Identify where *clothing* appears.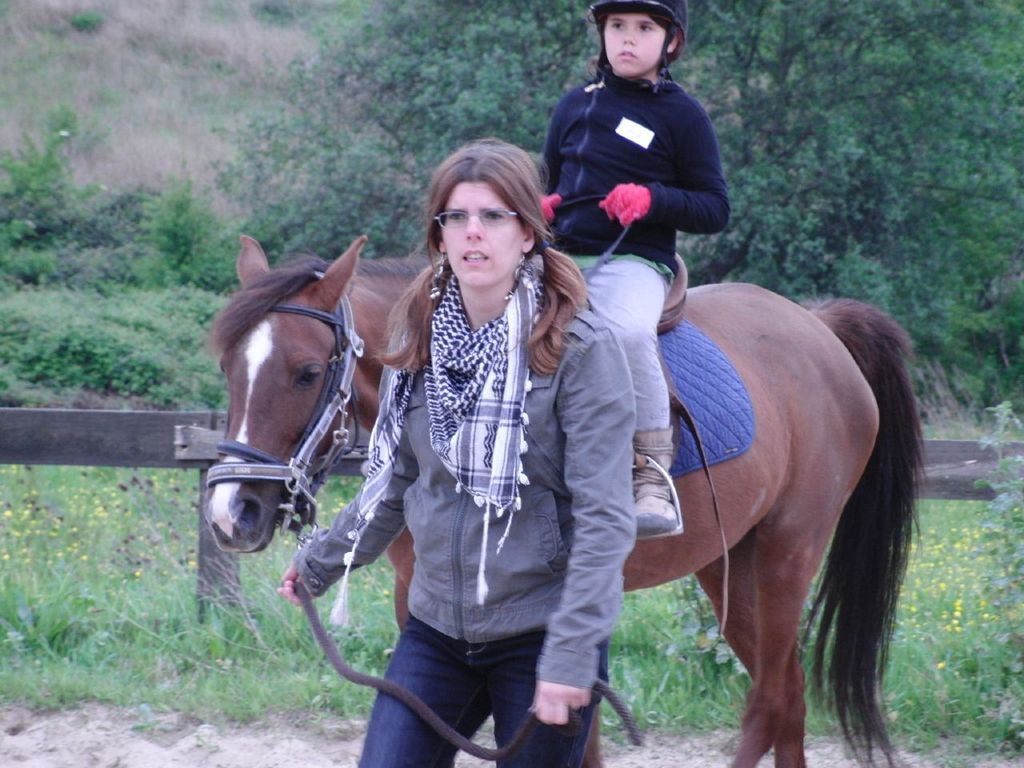
Appears at detection(290, 252, 627, 767).
